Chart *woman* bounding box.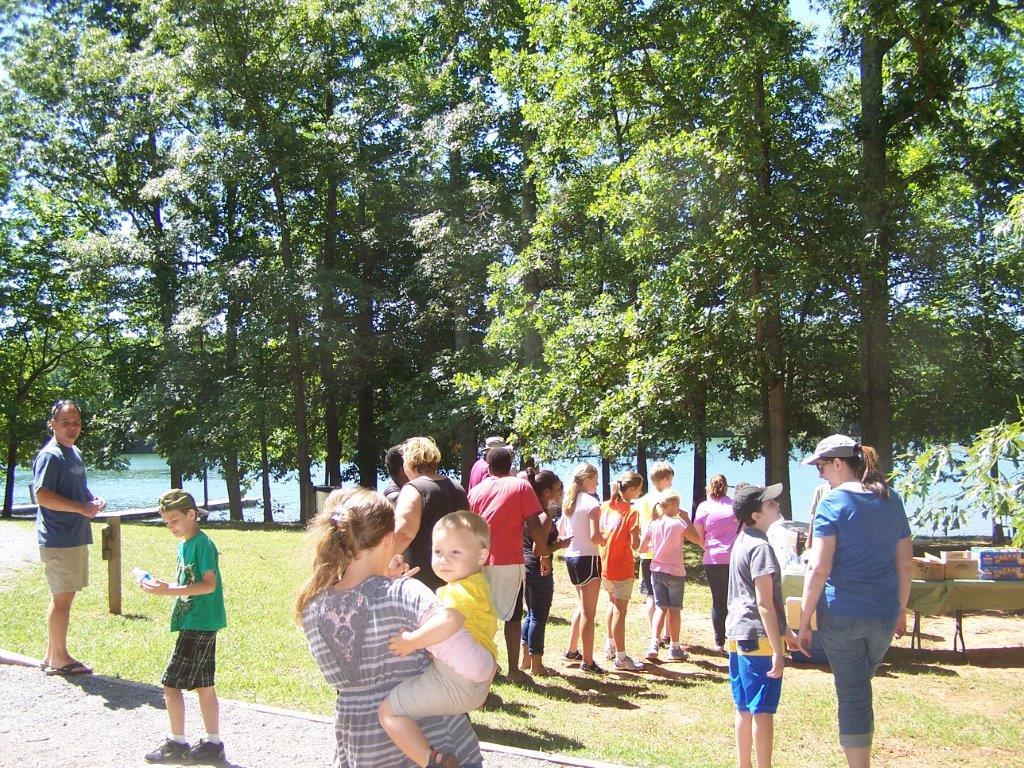
Charted: select_region(393, 435, 478, 596).
